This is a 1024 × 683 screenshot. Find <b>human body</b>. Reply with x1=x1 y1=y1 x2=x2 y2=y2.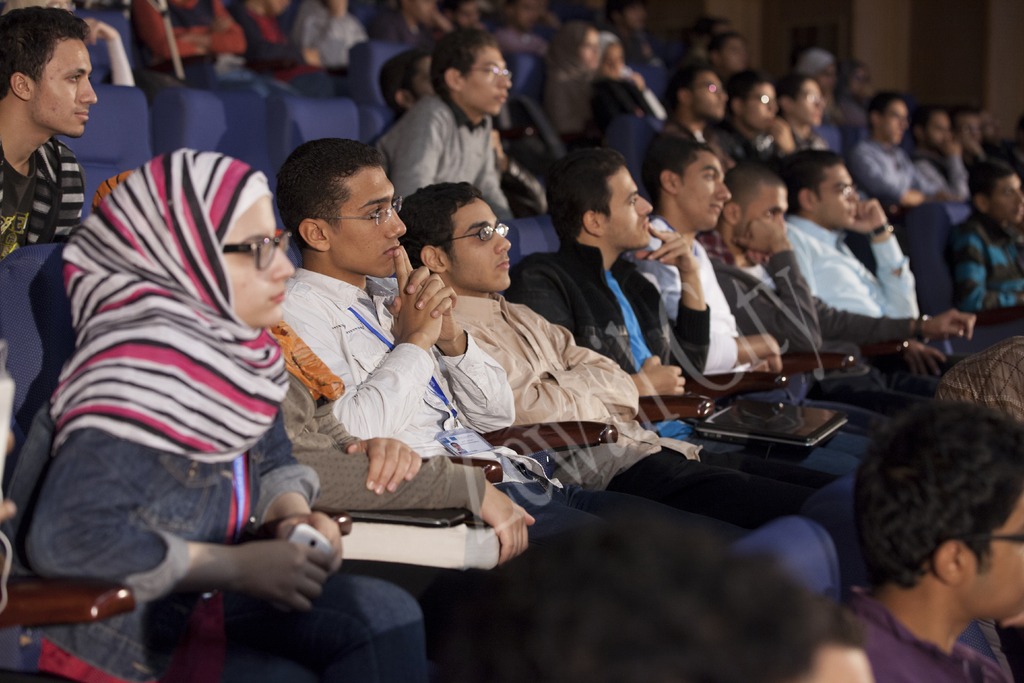
x1=280 y1=138 x2=720 y2=548.
